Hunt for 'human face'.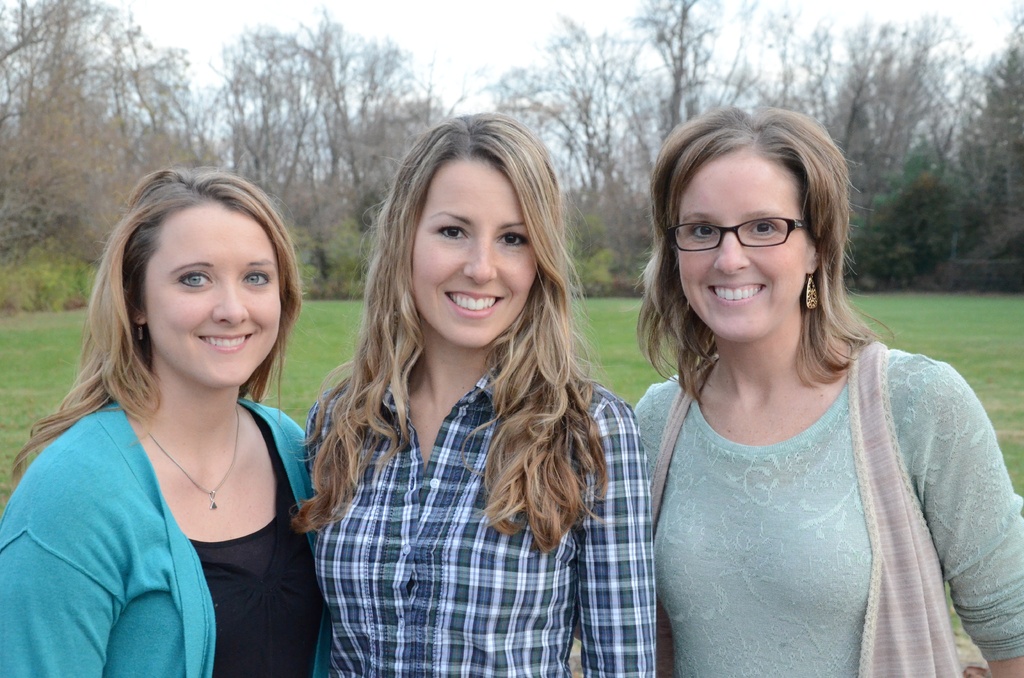
Hunted down at 673 154 806 339.
